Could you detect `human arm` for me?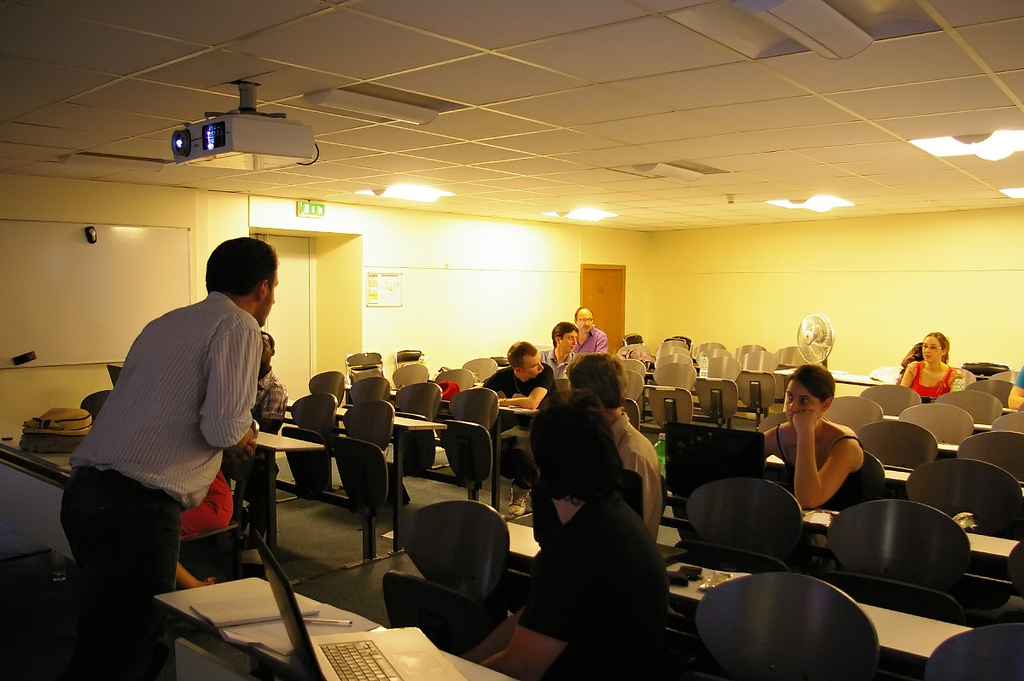
Detection result: l=624, t=448, r=656, b=536.
